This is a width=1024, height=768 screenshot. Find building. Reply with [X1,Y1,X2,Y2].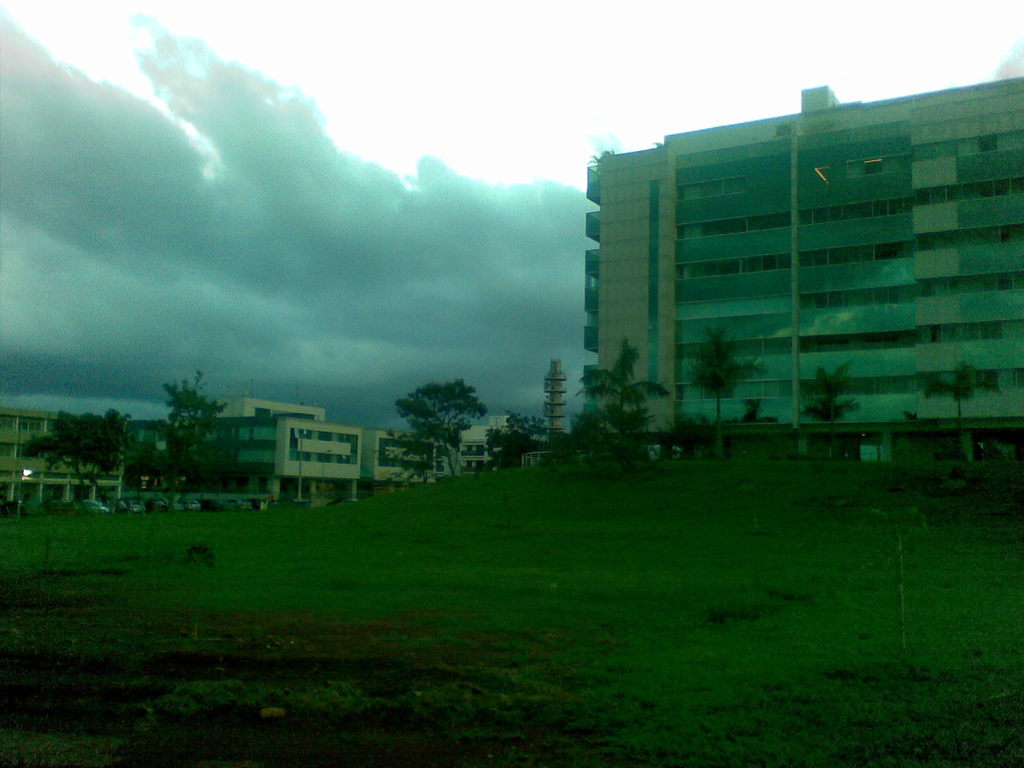
[578,78,1023,464].
